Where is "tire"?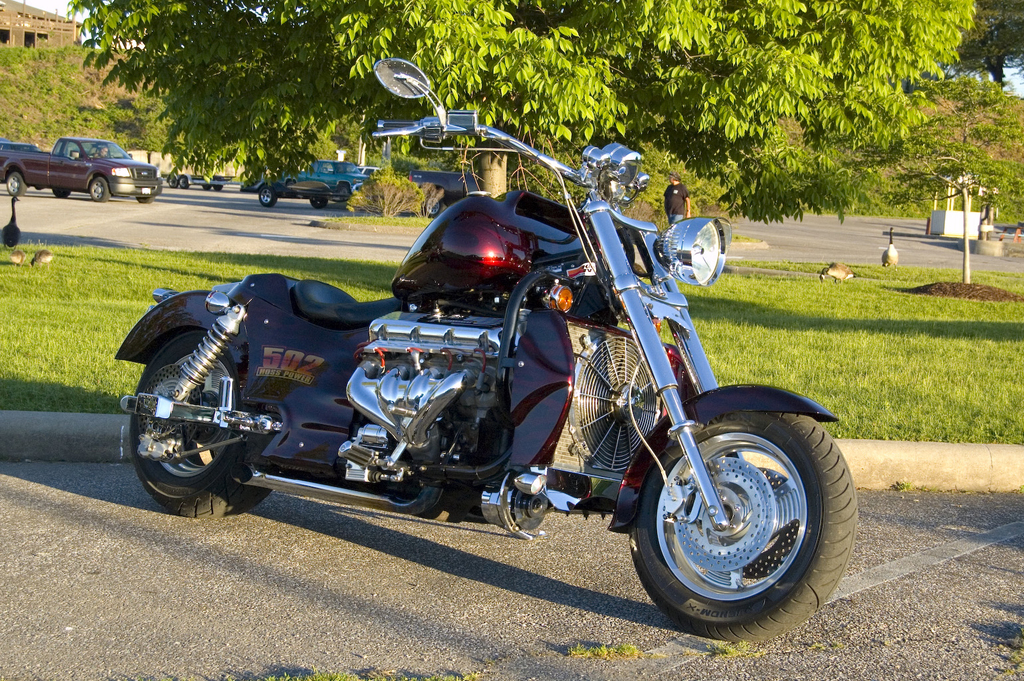
(left=202, top=188, right=210, bottom=191).
